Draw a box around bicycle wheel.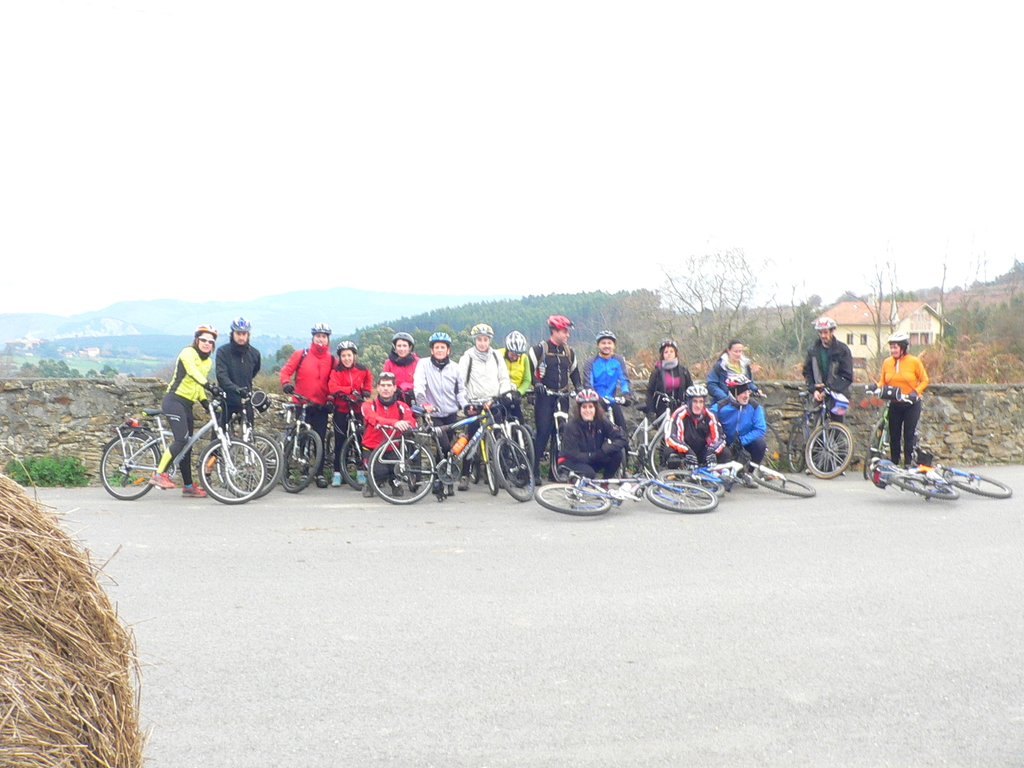
[276, 426, 323, 495].
